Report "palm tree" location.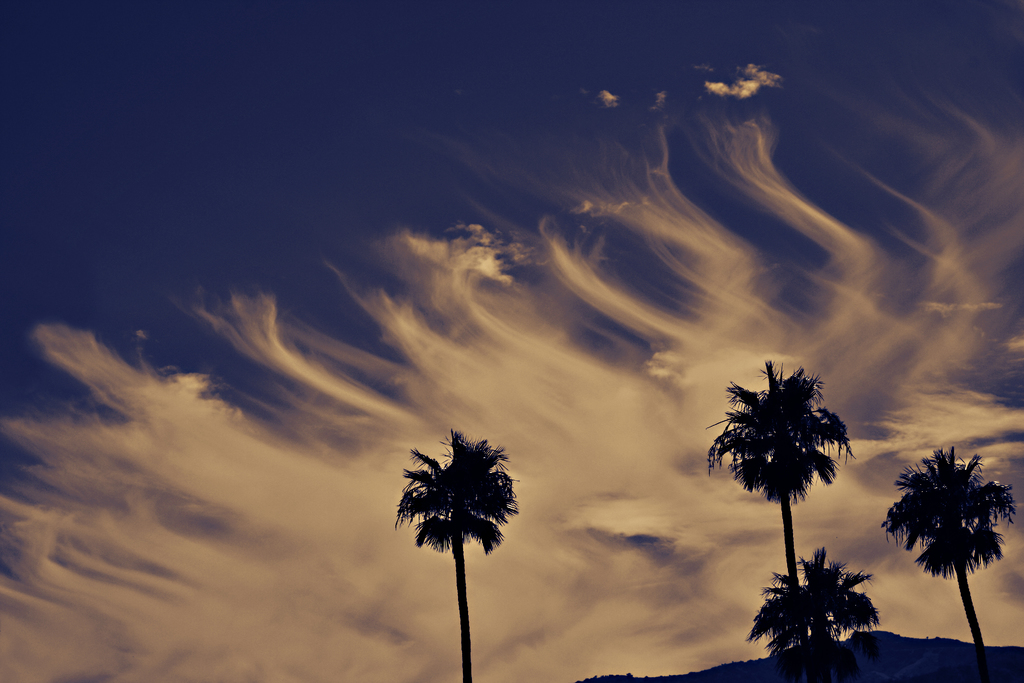
Report: (left=383, top=438, right=522, bottom=682).
